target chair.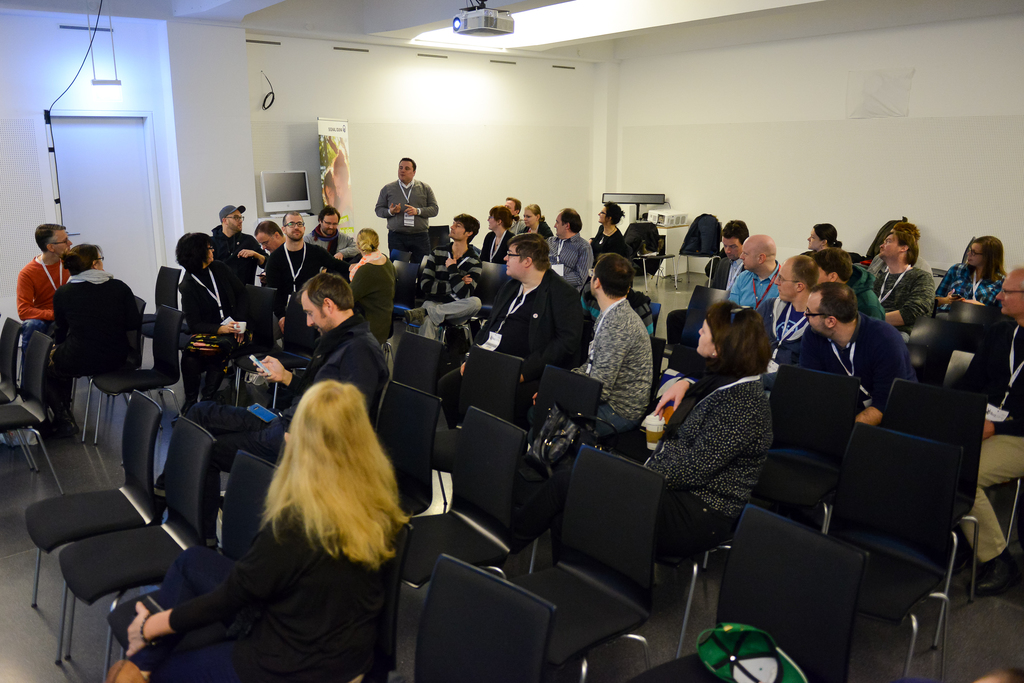
Target region: crop(388, 404, 530, 673).
